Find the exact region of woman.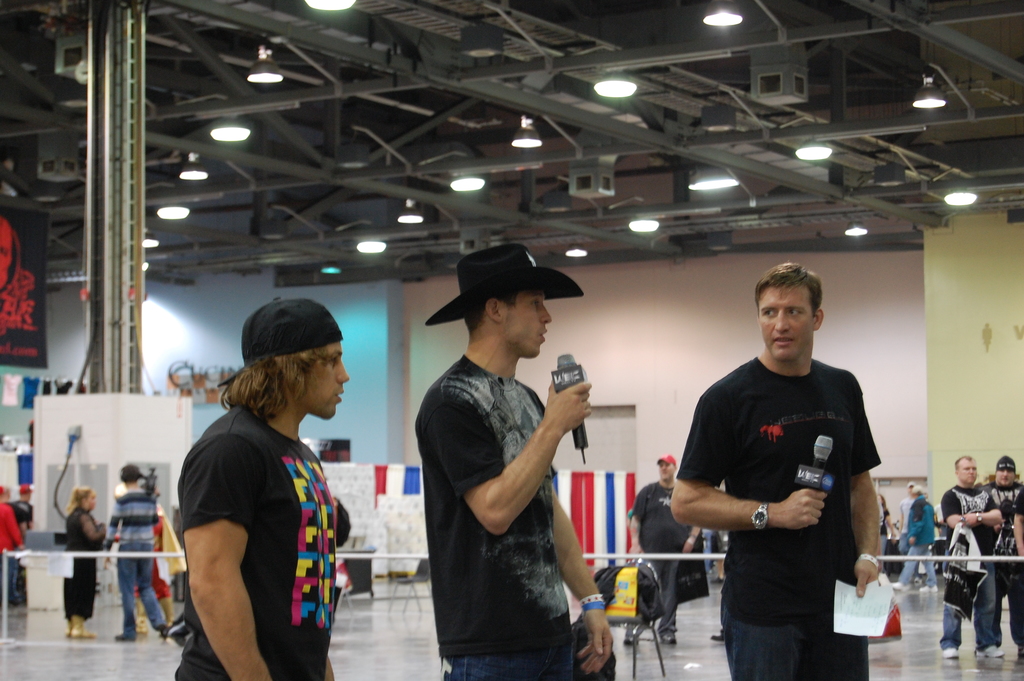
Exact region: box(62, 482, 104, 640).
